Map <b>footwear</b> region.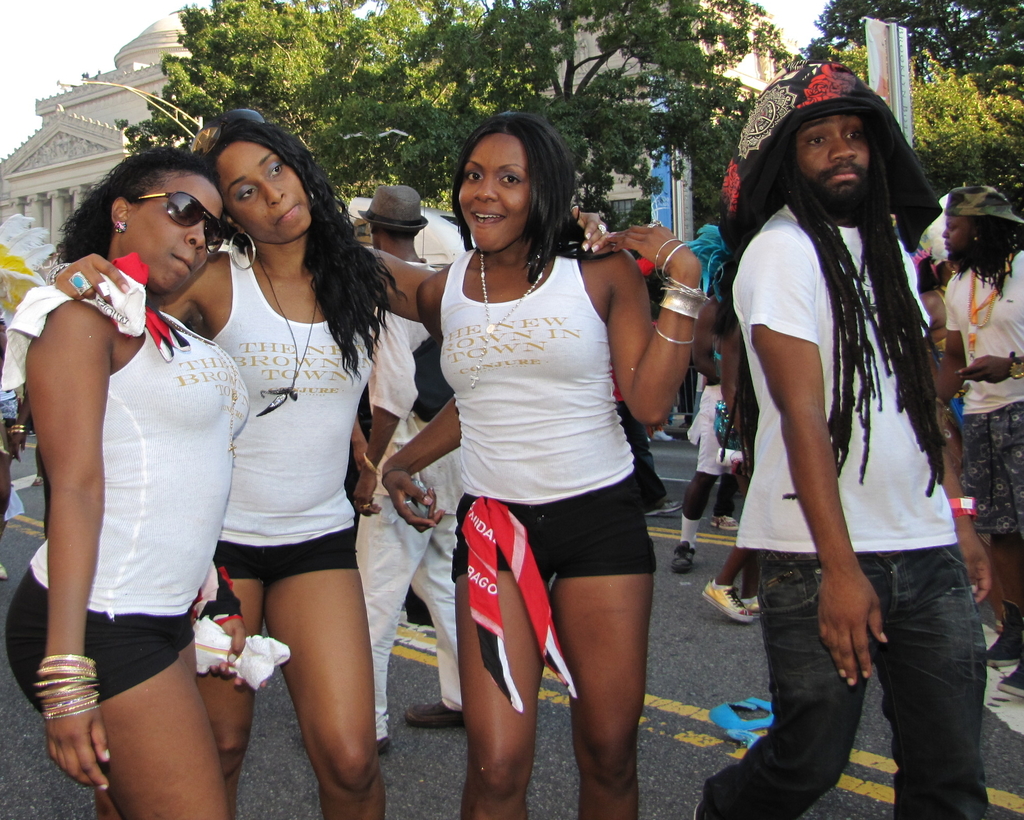
Mapped to (left=644, top=495, right=685, bottom=516).
